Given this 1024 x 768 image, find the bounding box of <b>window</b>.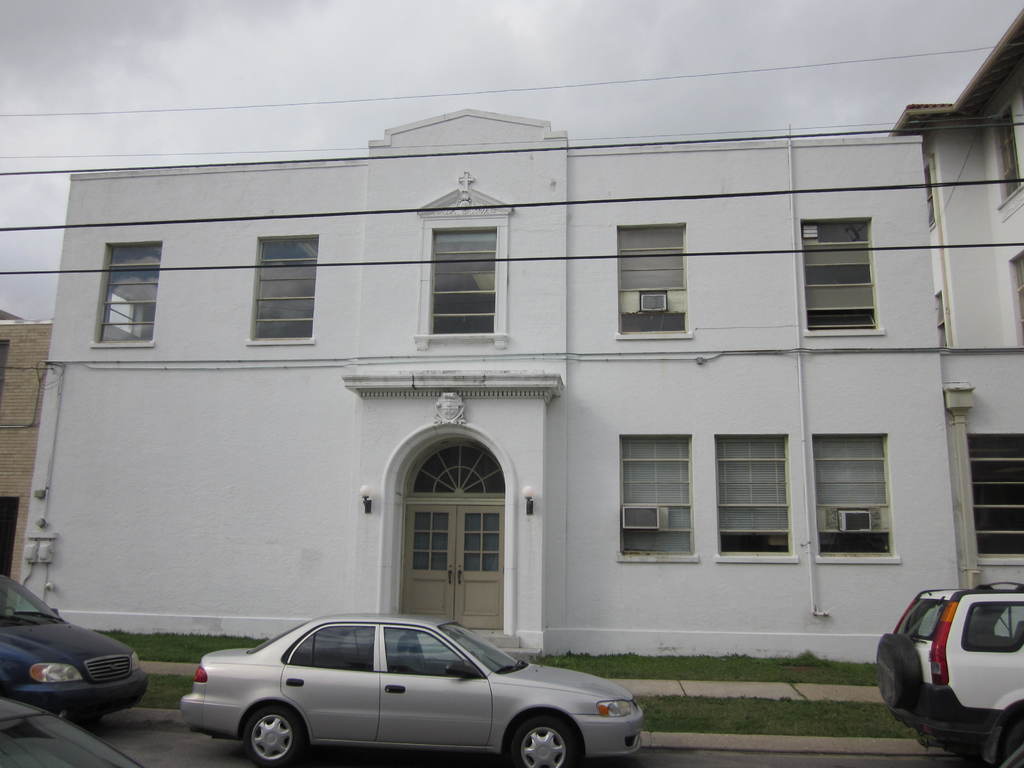
region(814, 431, 893, 563).
